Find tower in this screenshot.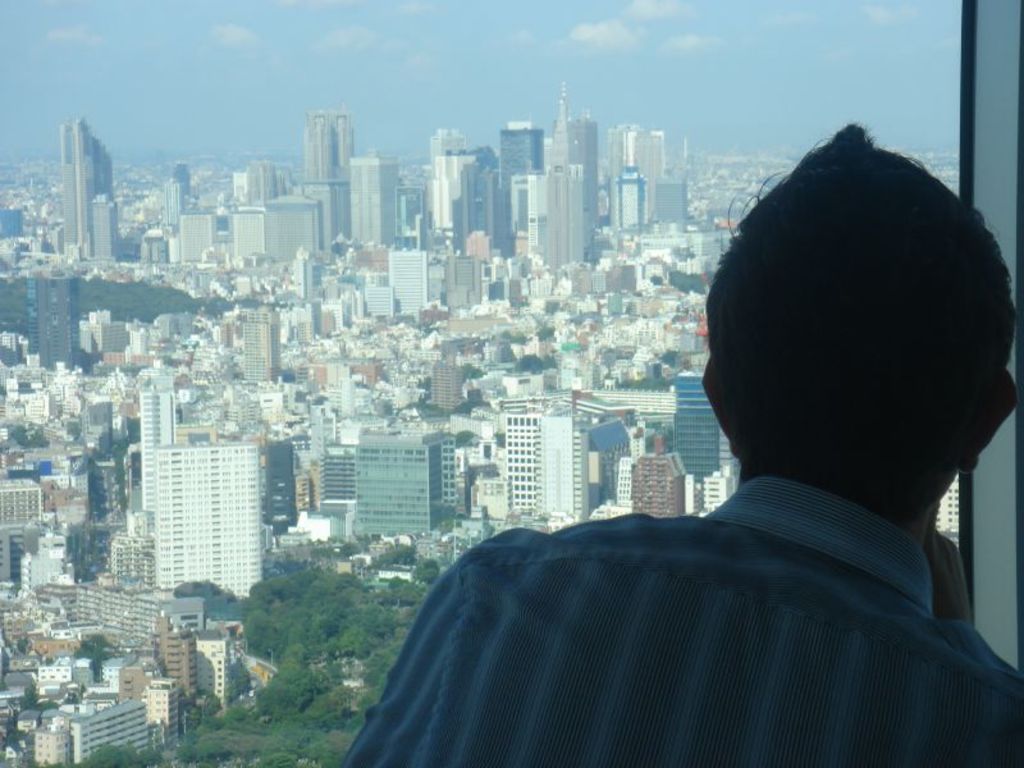
The bounding box for tower is l=64, t=119, r=110, b=256.
